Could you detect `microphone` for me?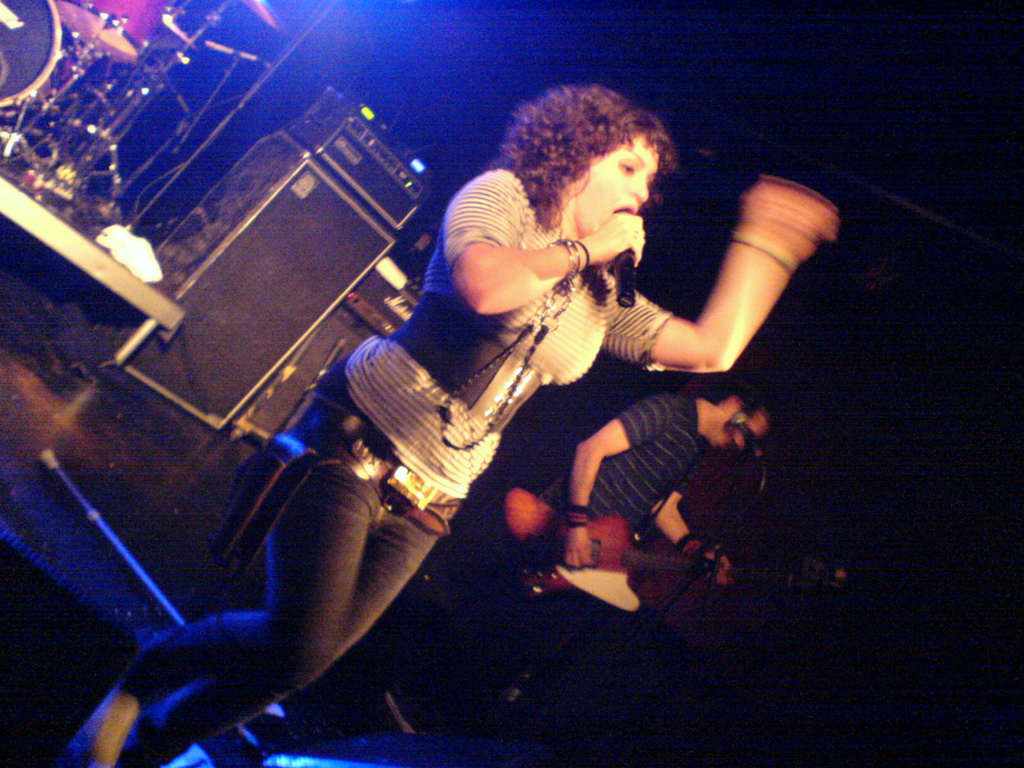
Detection result: 612,250,634,306.
